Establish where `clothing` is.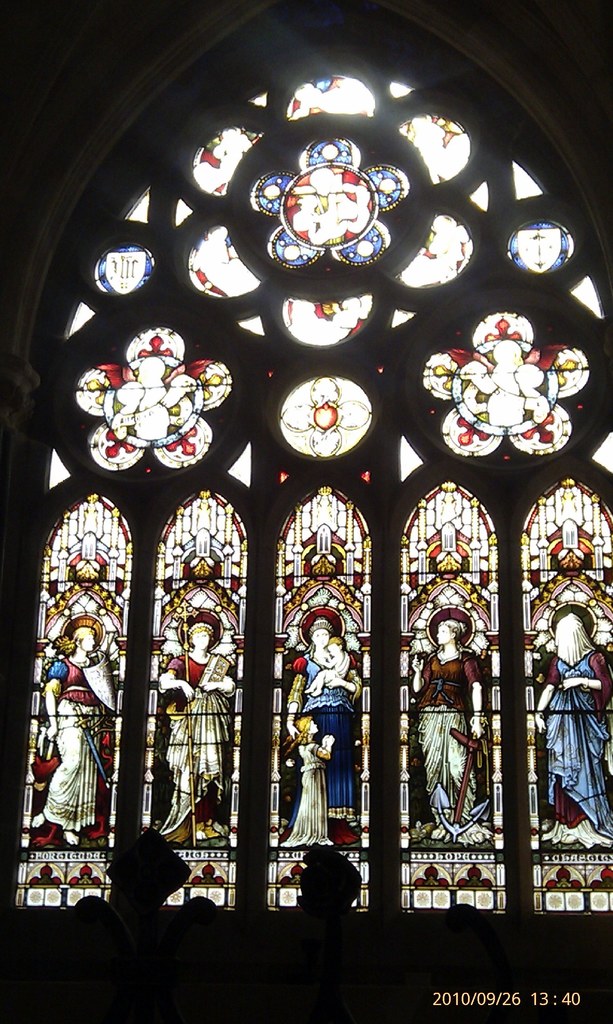
Established at <bbox>546, 647, 612, 849</bbox>.
